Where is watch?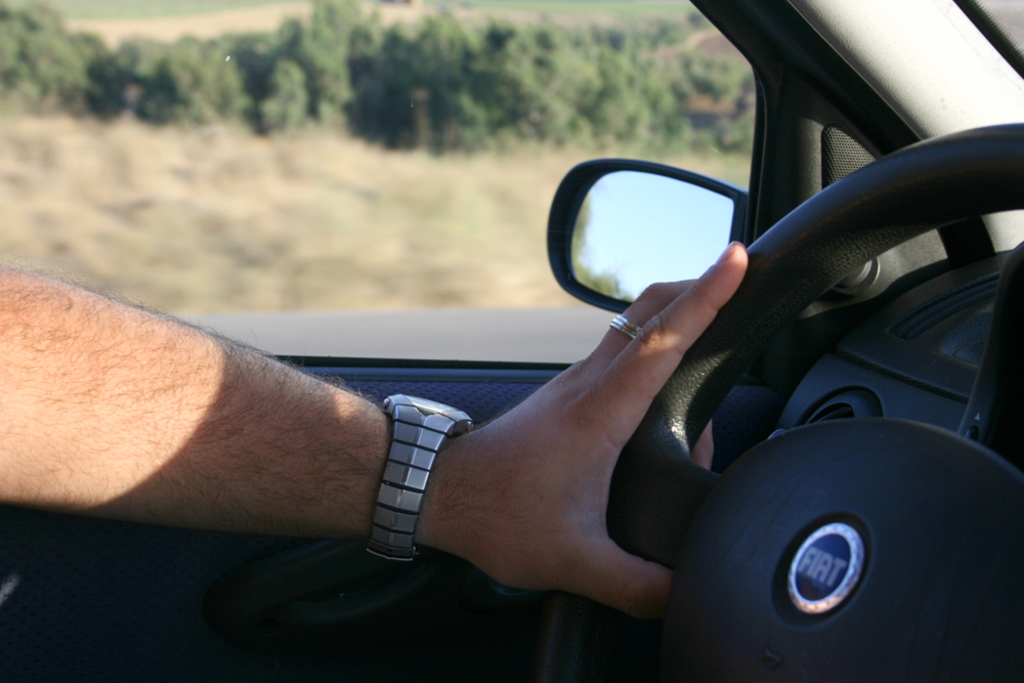
377/397/475/575.
